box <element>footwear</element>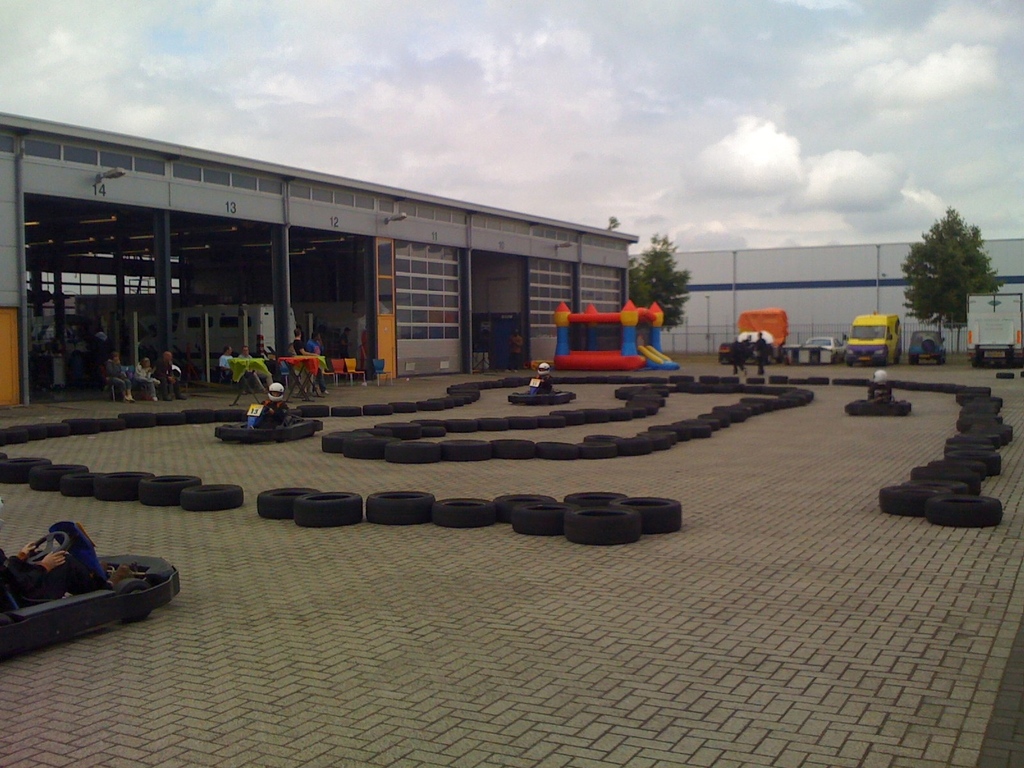
select_region(151, 396, 161, 401)
